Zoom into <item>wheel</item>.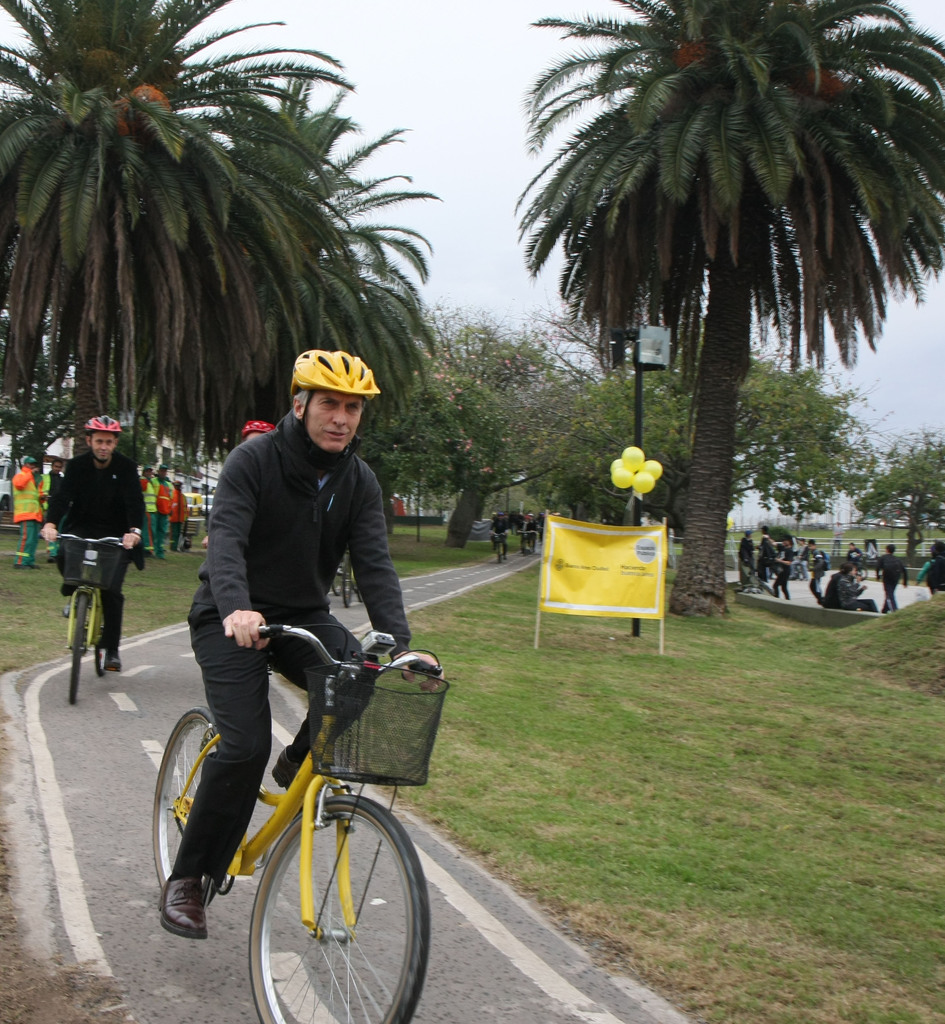
Zoom target: bbox=[70, 589, 91, 699].
